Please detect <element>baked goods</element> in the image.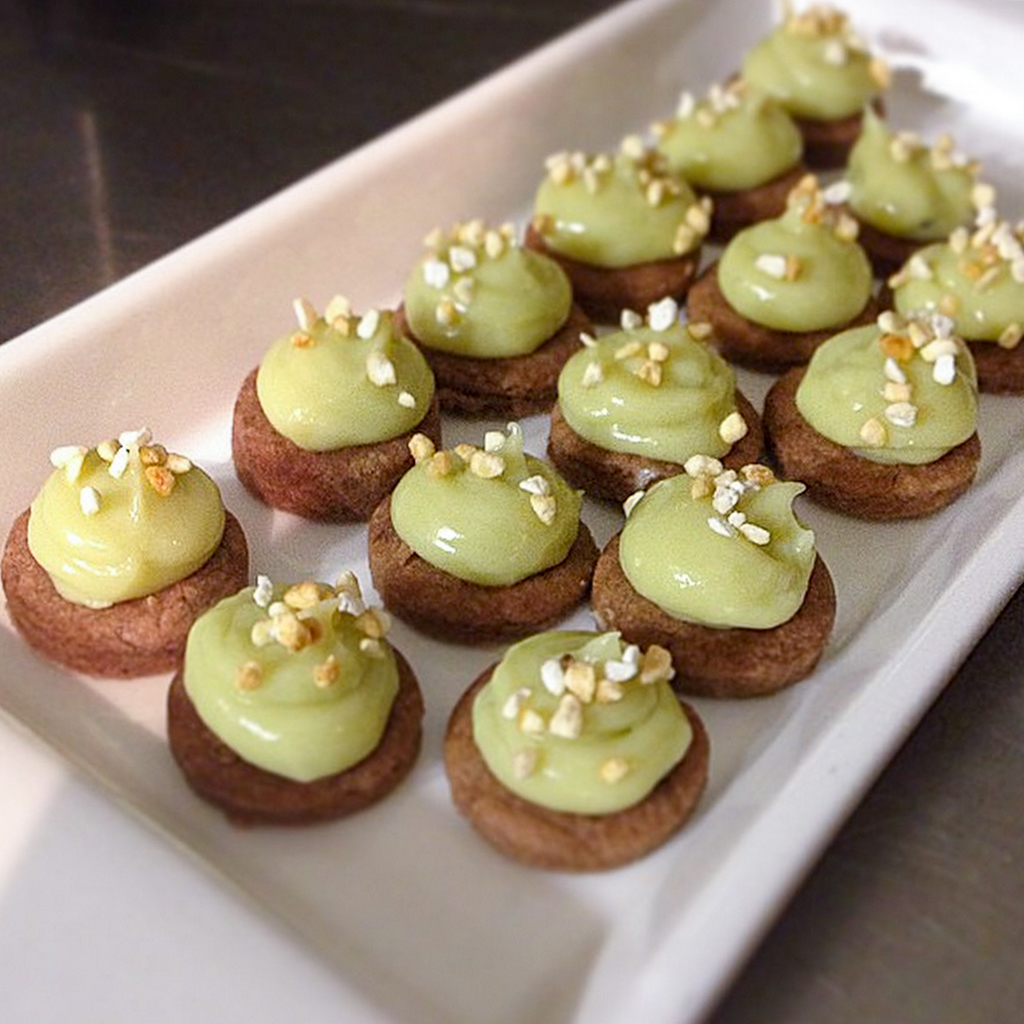
<region>527, 134, 711, 323</region>.
